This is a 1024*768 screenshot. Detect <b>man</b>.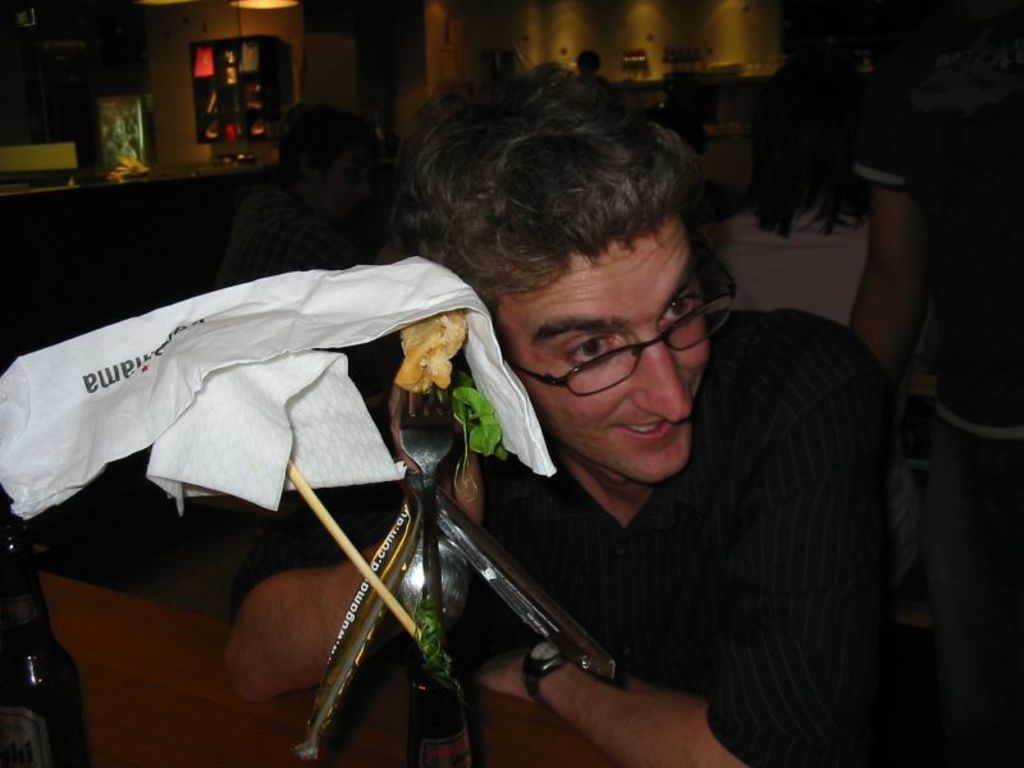
[330,120,906,755].
